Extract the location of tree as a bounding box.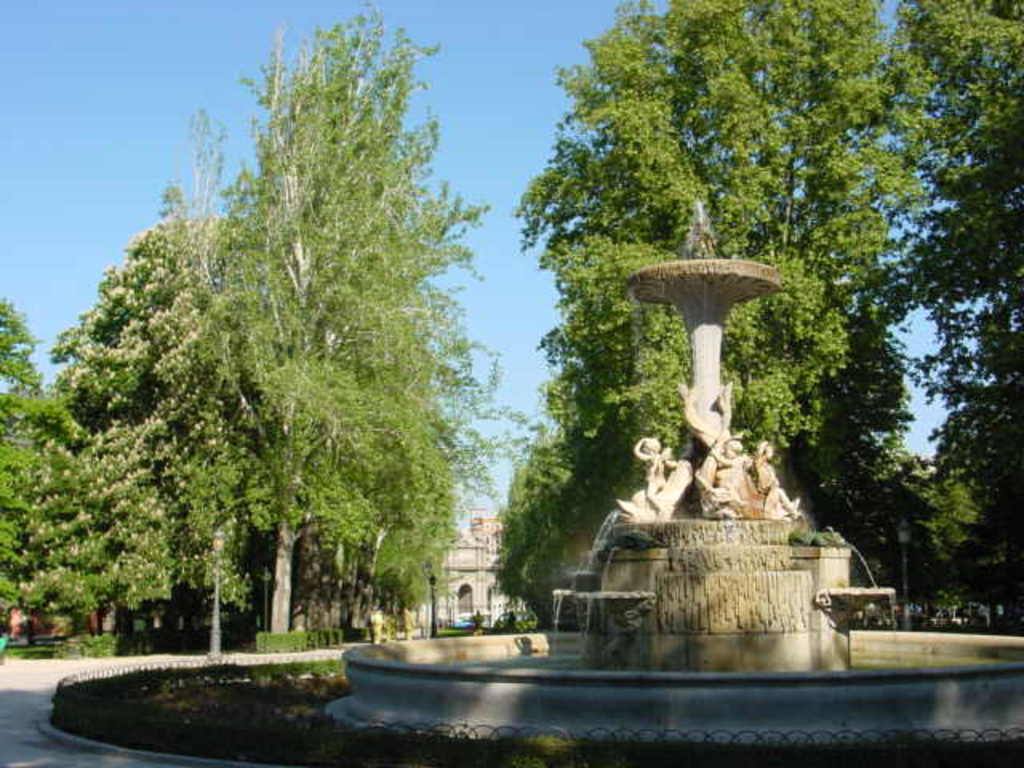
{"left": 0, "top": 288, "right": 99, "bottom": 614}.
